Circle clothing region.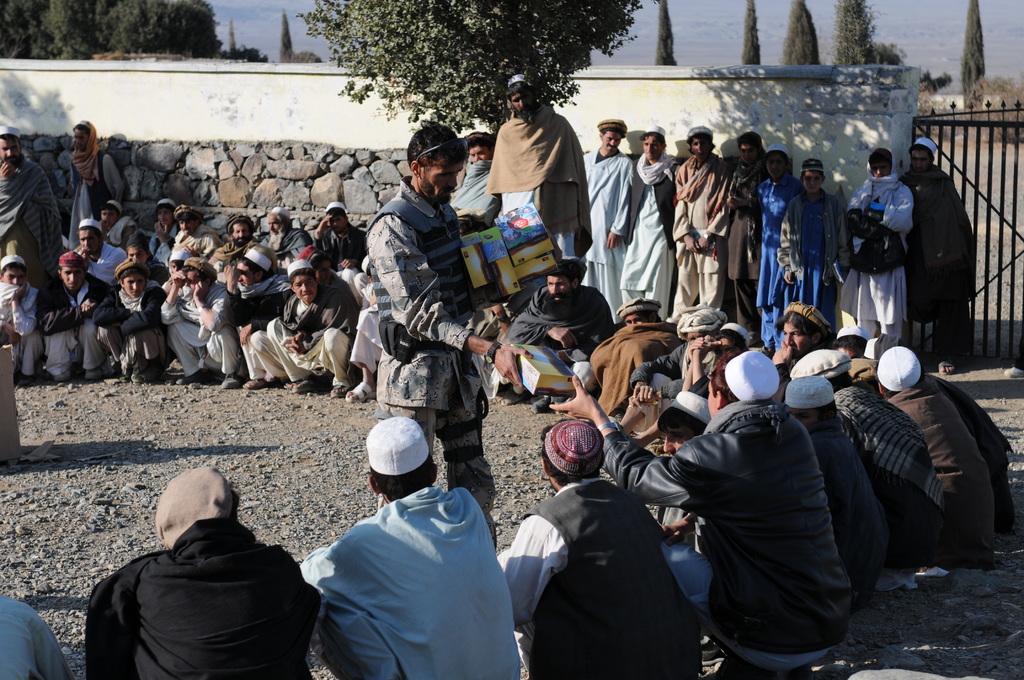
Region: 299 469 527 668.
